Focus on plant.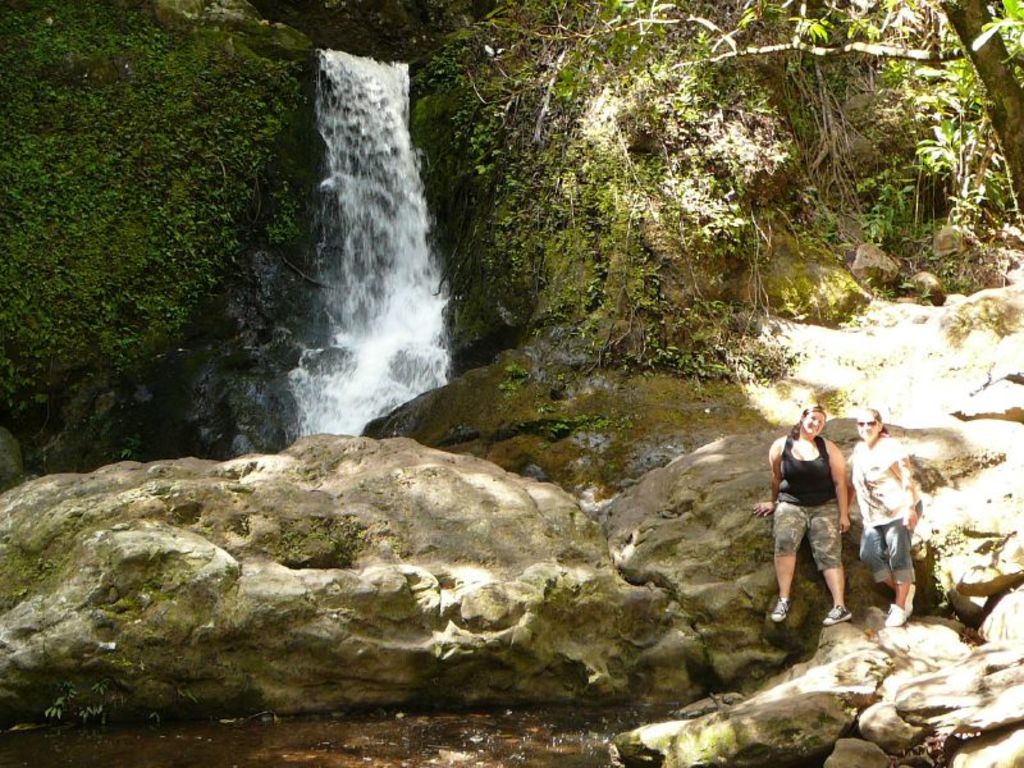
Focused at (538,417,632,435).
